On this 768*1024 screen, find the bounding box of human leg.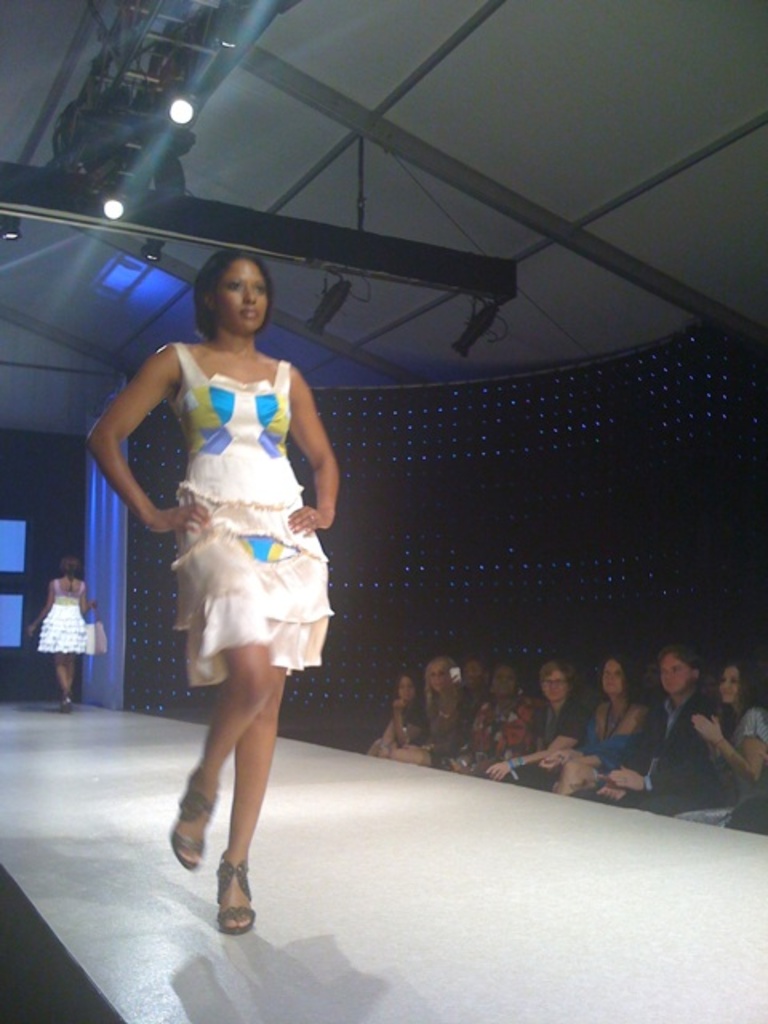
Bounding box: pyautogui.locateOnScreen(176, 648, 267, 878).
